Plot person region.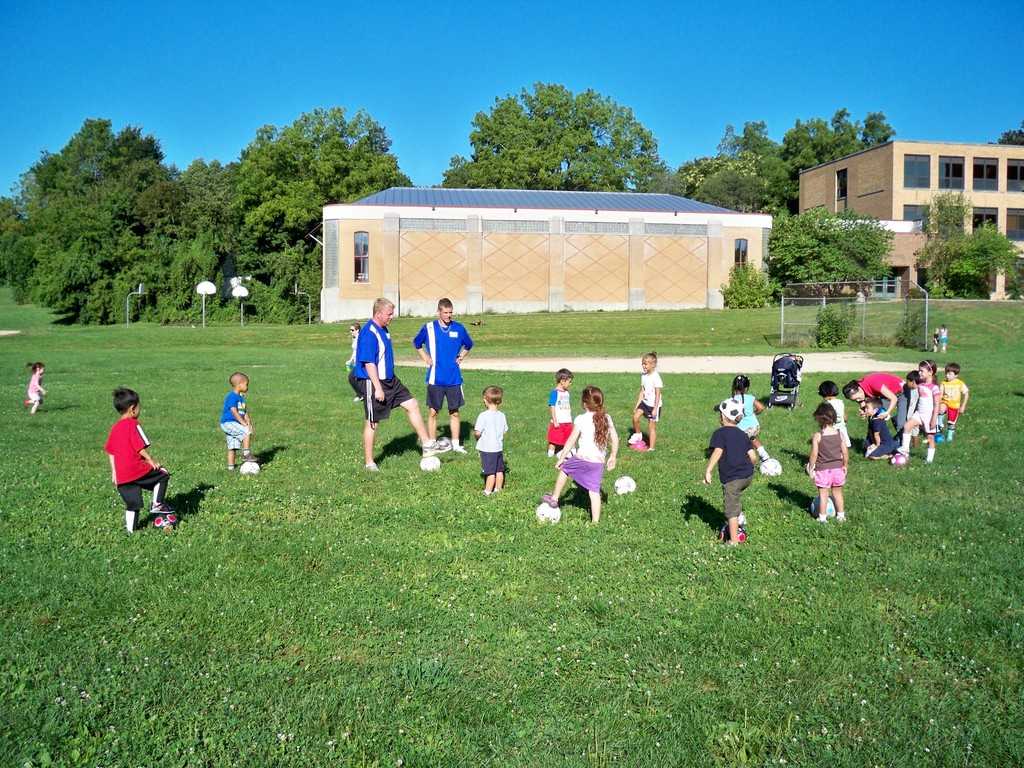
Plotted at box=[701, 399, 763, 548].
